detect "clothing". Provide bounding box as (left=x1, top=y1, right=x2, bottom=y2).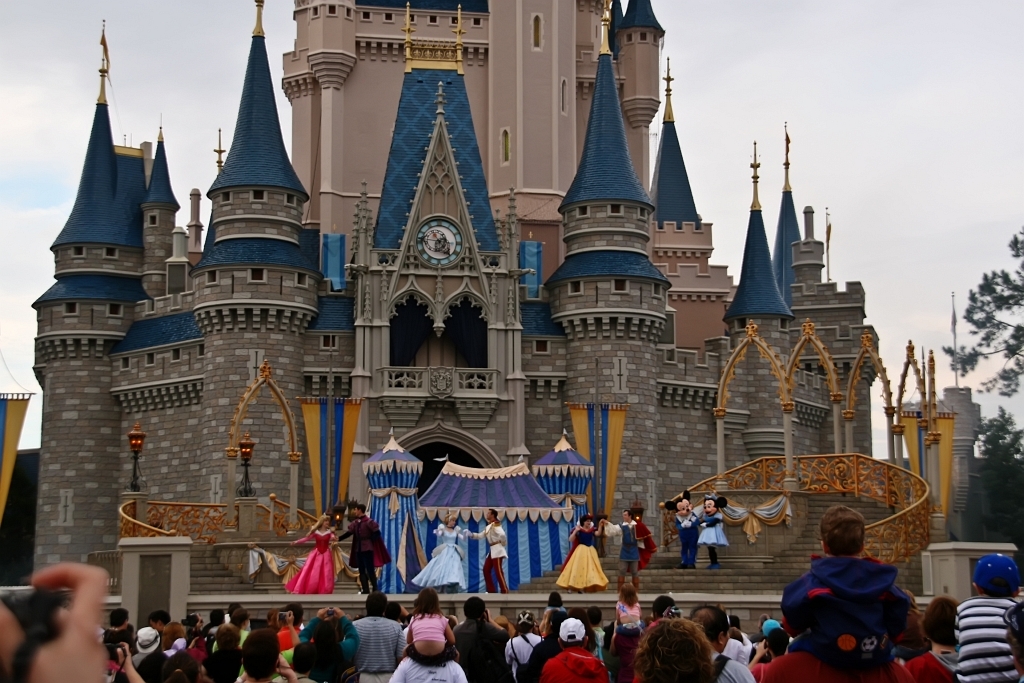
(left=109, top=598, right=1023, bottom=682).
